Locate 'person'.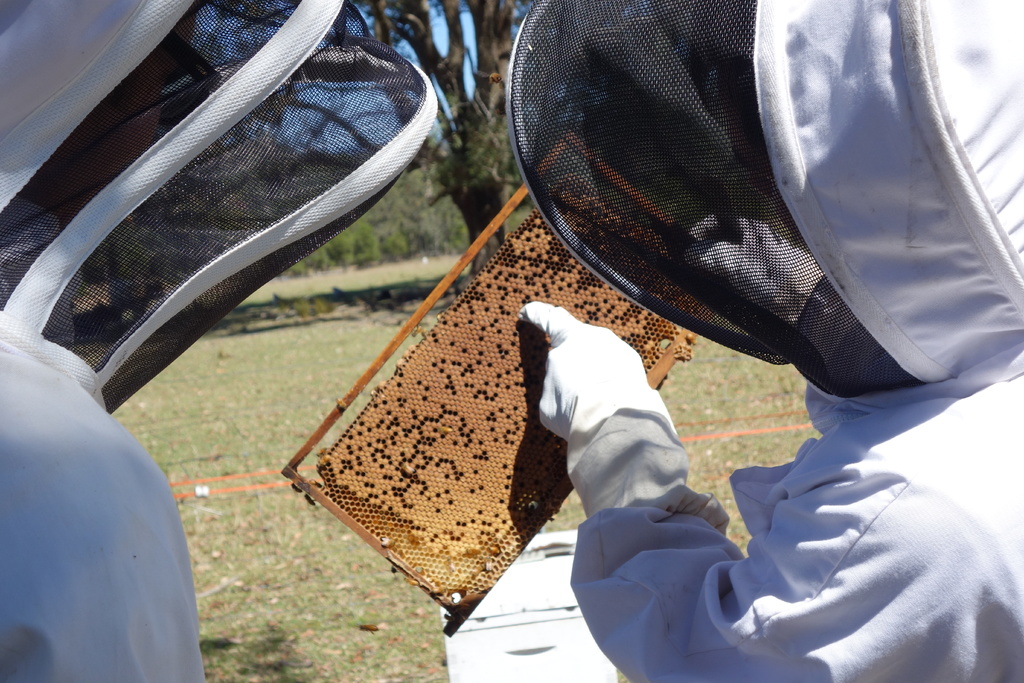
Bounding box: 517:0:1023:682.
